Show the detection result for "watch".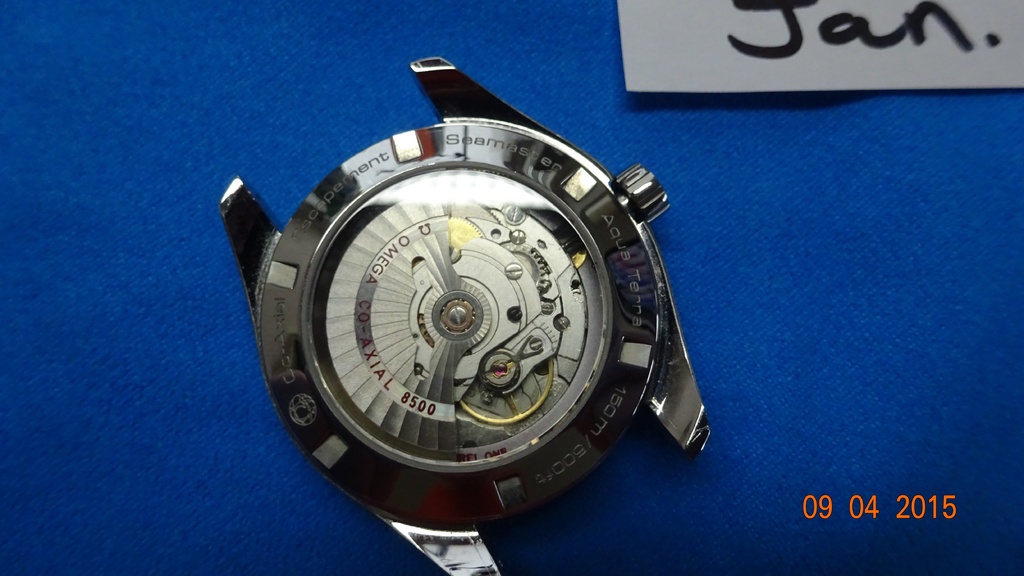
<box>220,44,719,575</box>.
